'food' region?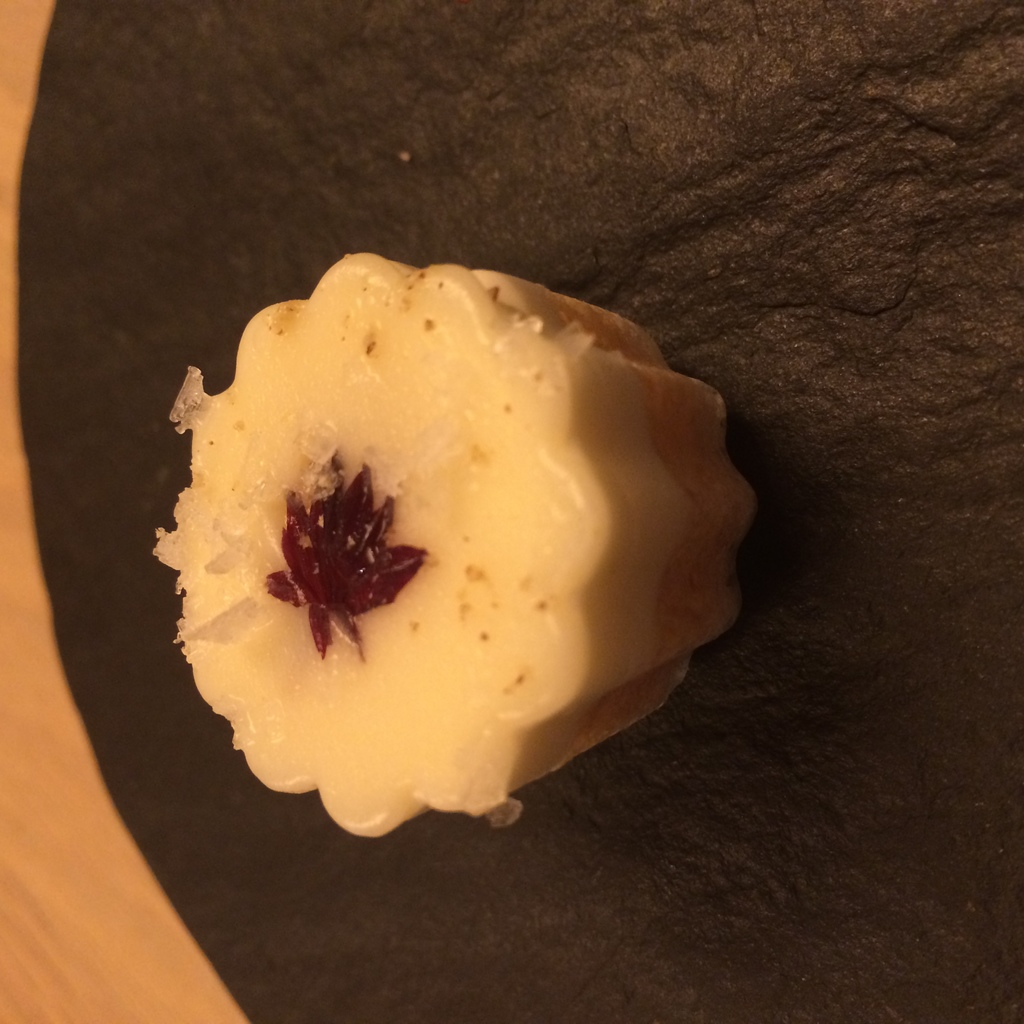
select_region(158, 259, 755, 835)
